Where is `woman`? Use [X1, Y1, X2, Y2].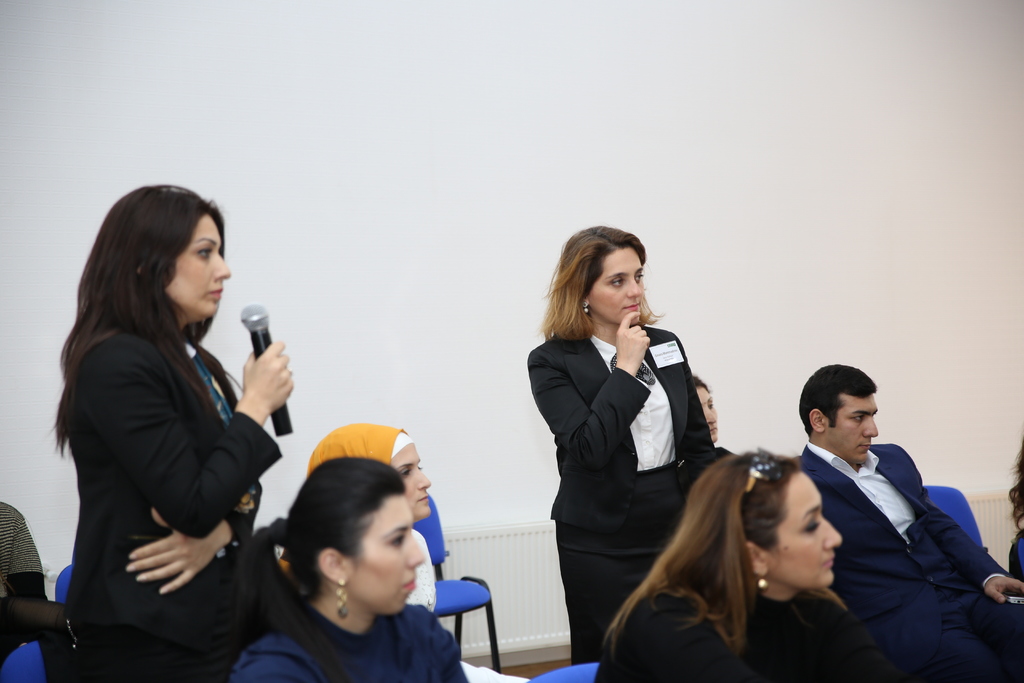
[593, 447, 905, 682].
